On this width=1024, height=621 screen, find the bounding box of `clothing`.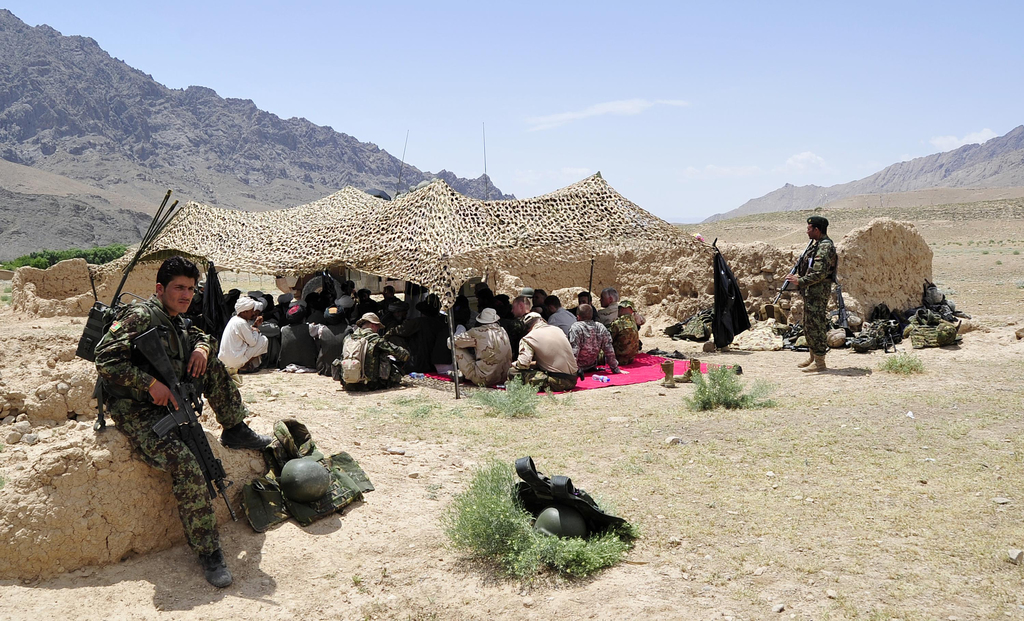
Bounding box: rect(789, 211, 859, 361).
